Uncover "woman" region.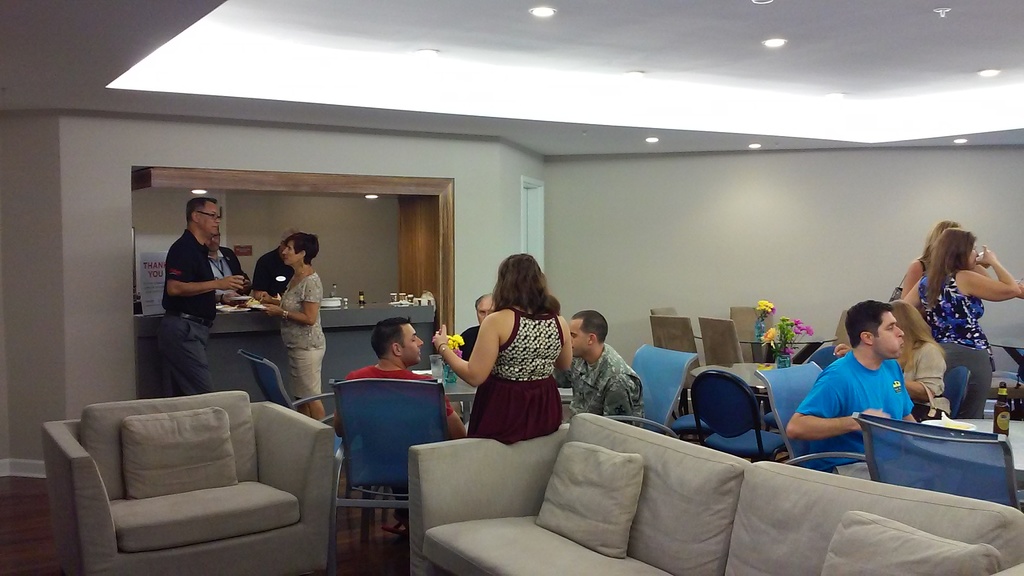
Uncovered: {"left": 903, "top": 226, "right": 1021, "bottom": 419}.
